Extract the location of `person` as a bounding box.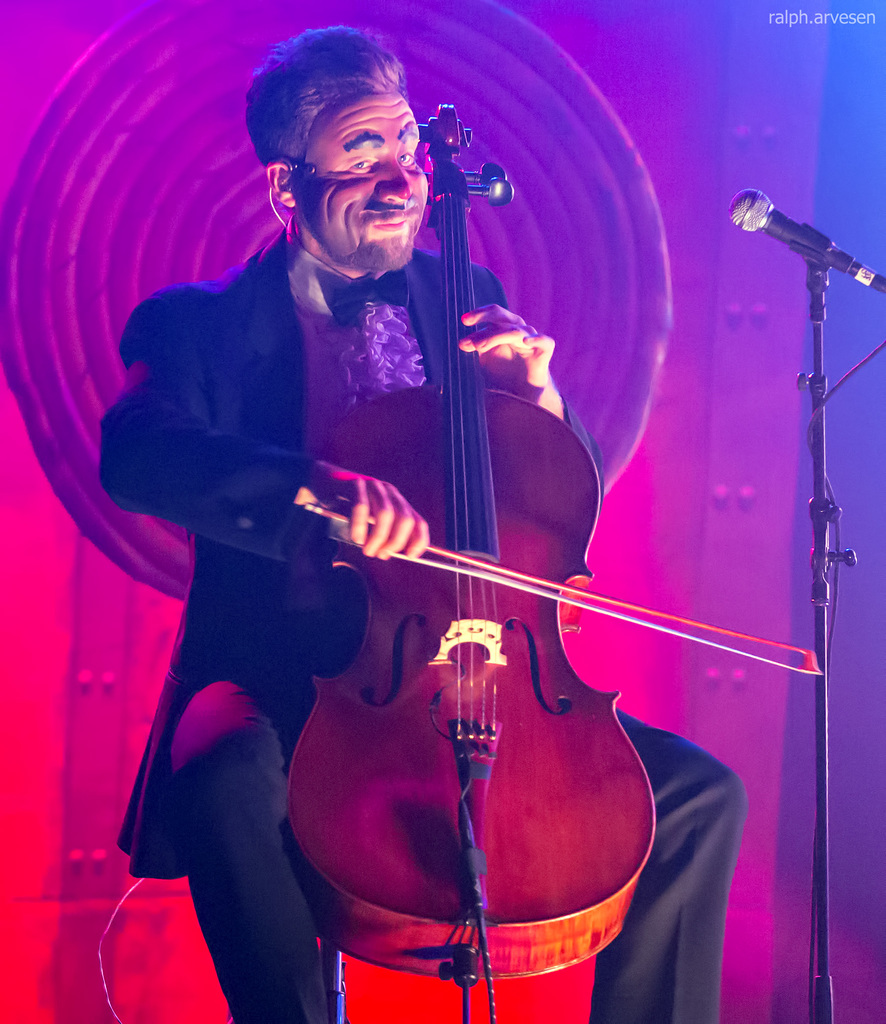
crop(89, 26, 746, 1023).
